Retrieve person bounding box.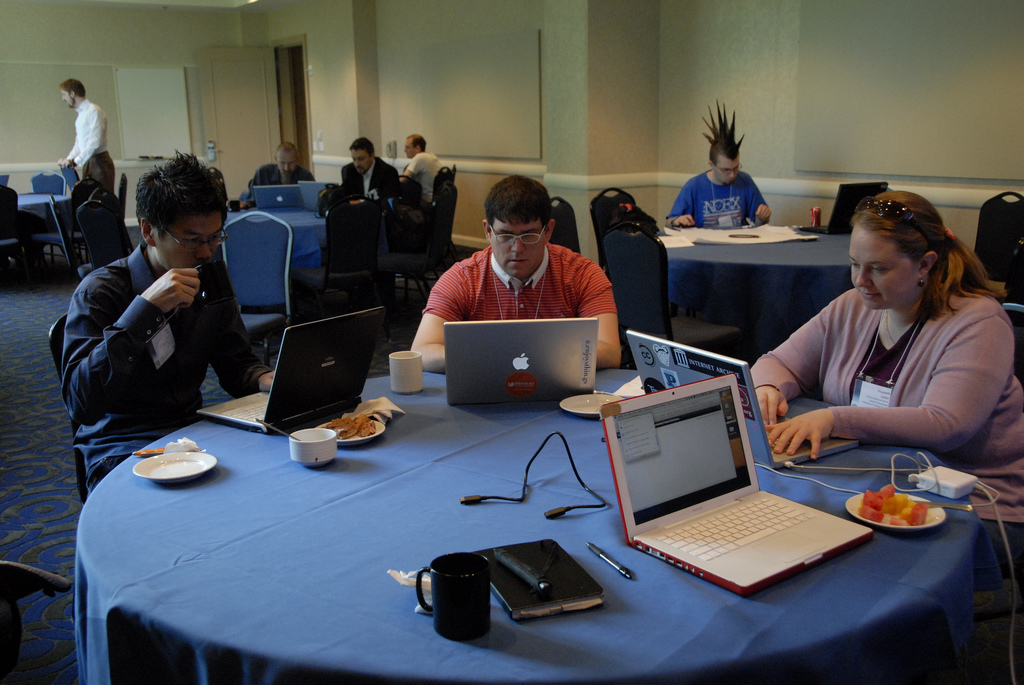
Bounding box: 55,78,119,202.
